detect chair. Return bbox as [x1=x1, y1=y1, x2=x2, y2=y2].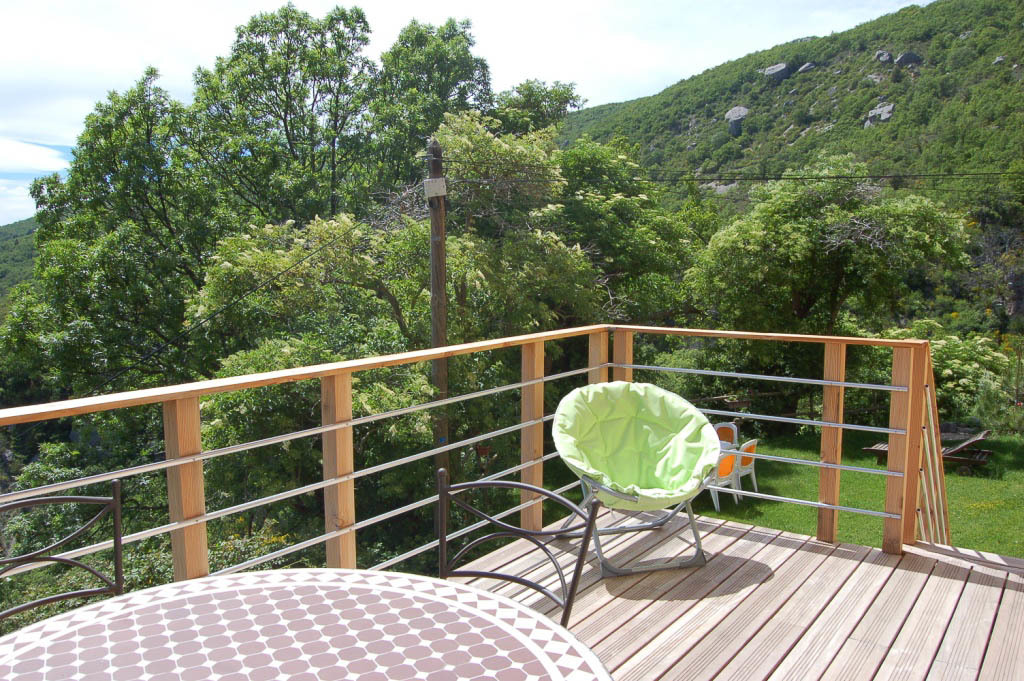
[x1=433, y1=468, x2=599, y2=630].
